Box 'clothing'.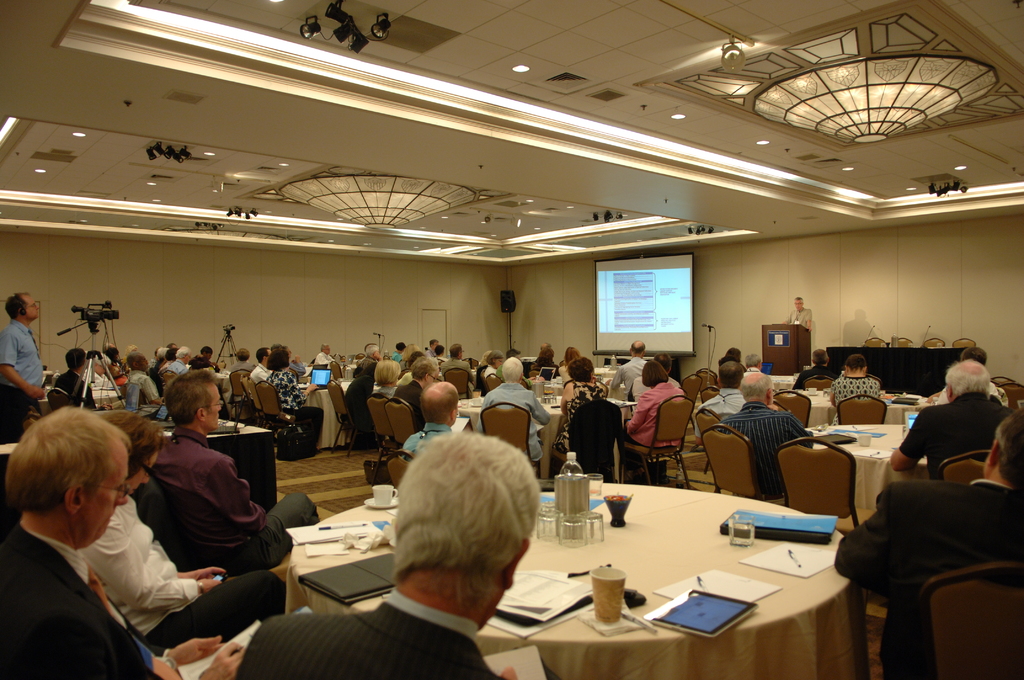
bbox=(782, 304, 810, 325).
